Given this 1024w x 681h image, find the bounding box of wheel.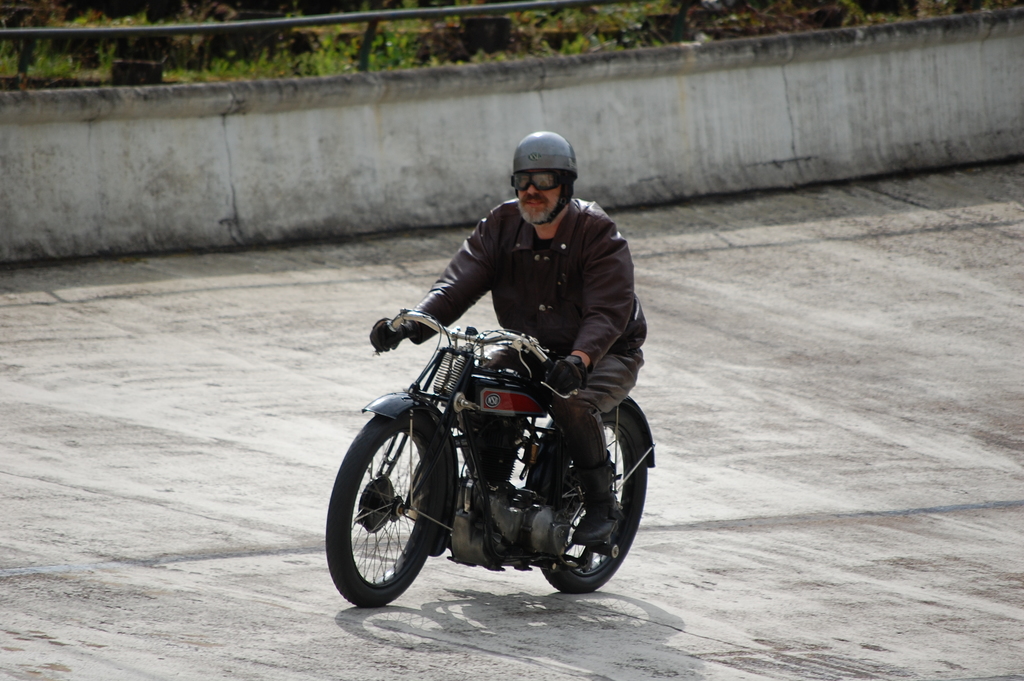
region(541, 411, 646, 595).
